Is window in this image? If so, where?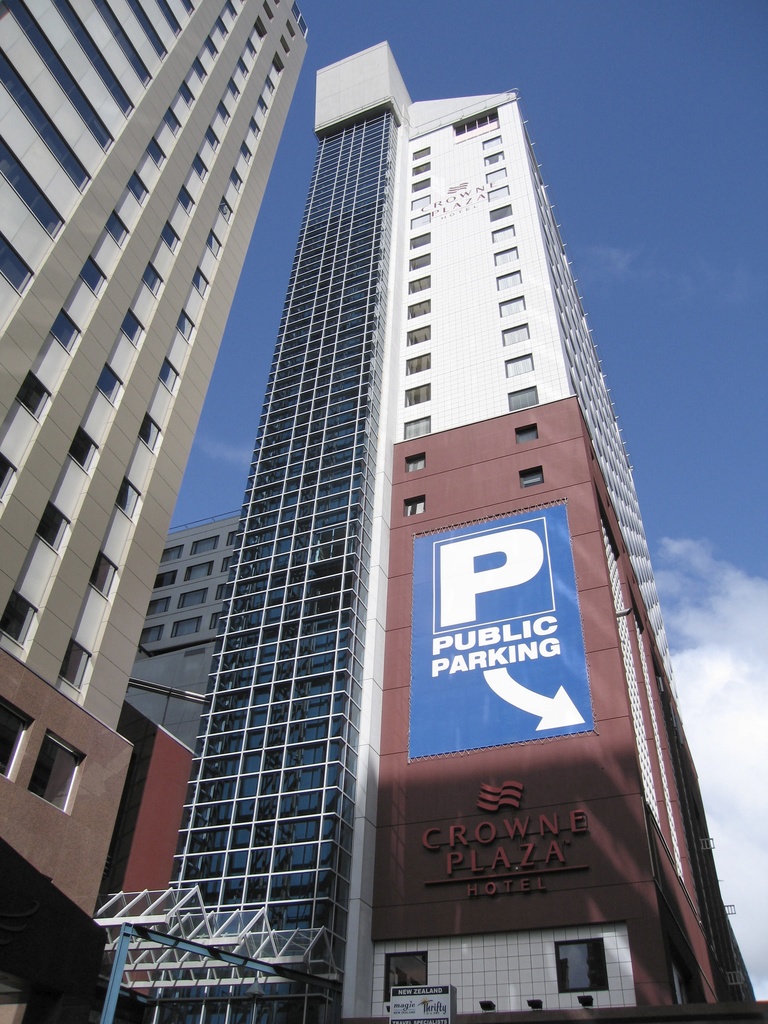
Yes, at BBox(256, 93, 270, 118).
